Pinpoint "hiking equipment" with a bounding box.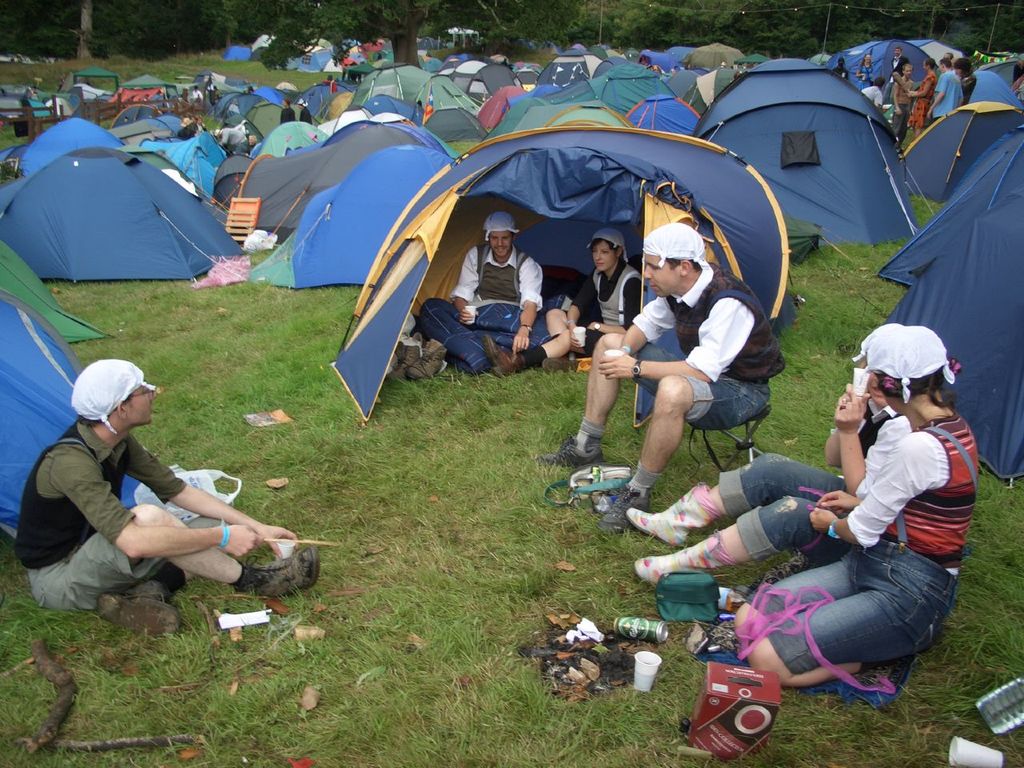
<box>326,122,798,429</box>.
